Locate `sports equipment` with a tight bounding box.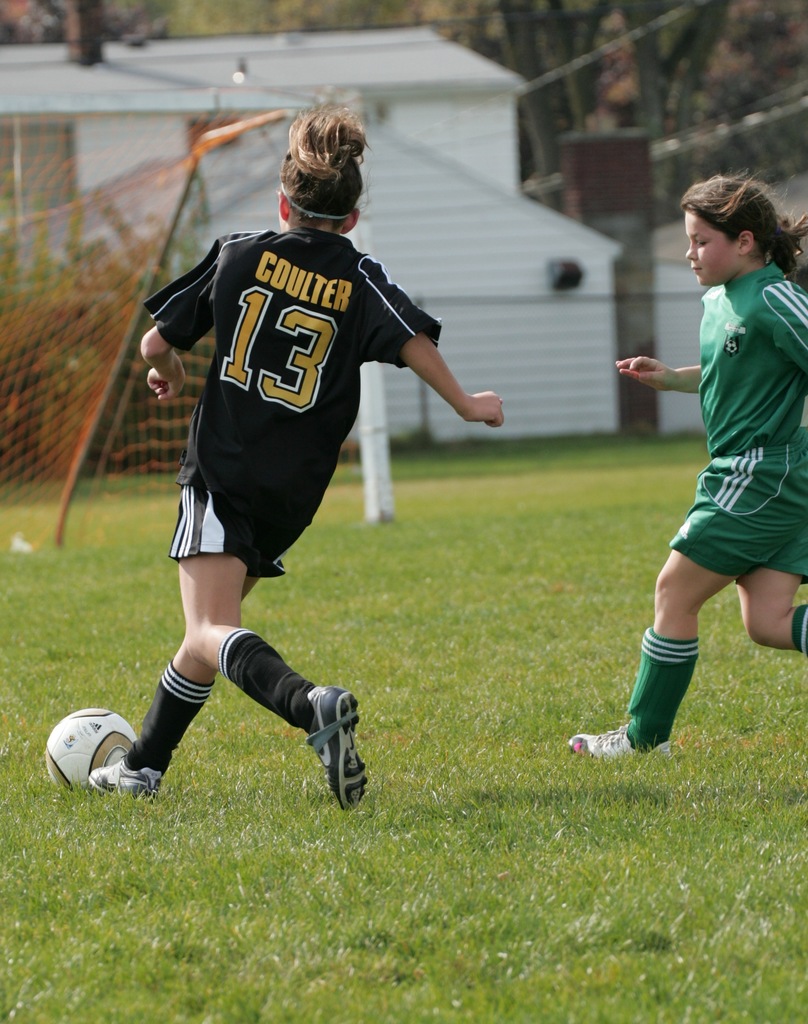
box(41, 705, 142, 795).
